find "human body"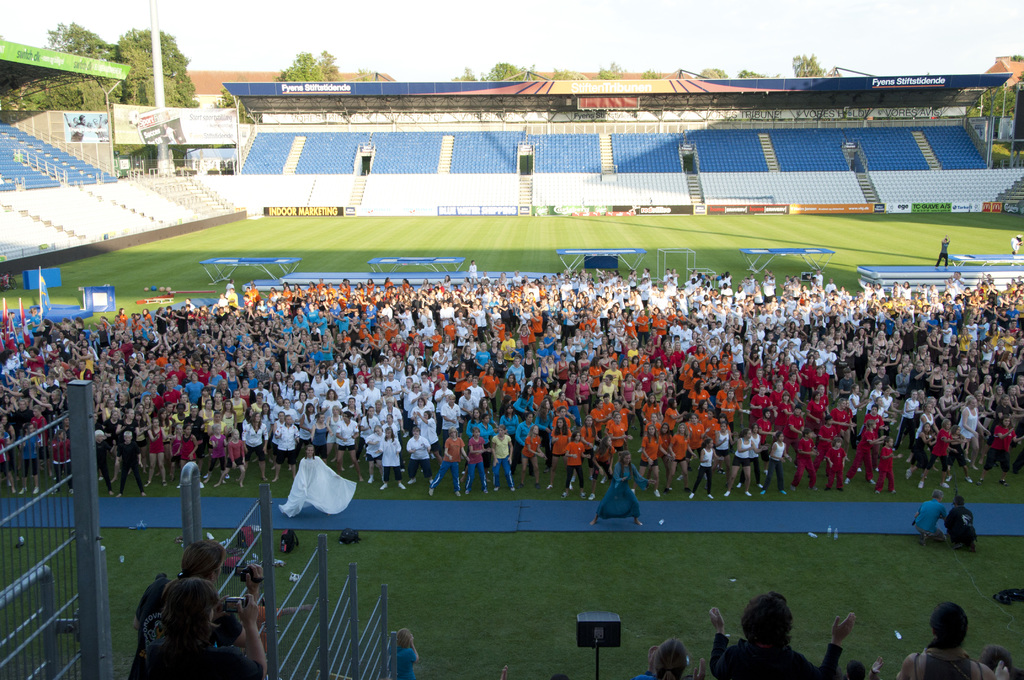
select_region(979, 312, 984, 332)
